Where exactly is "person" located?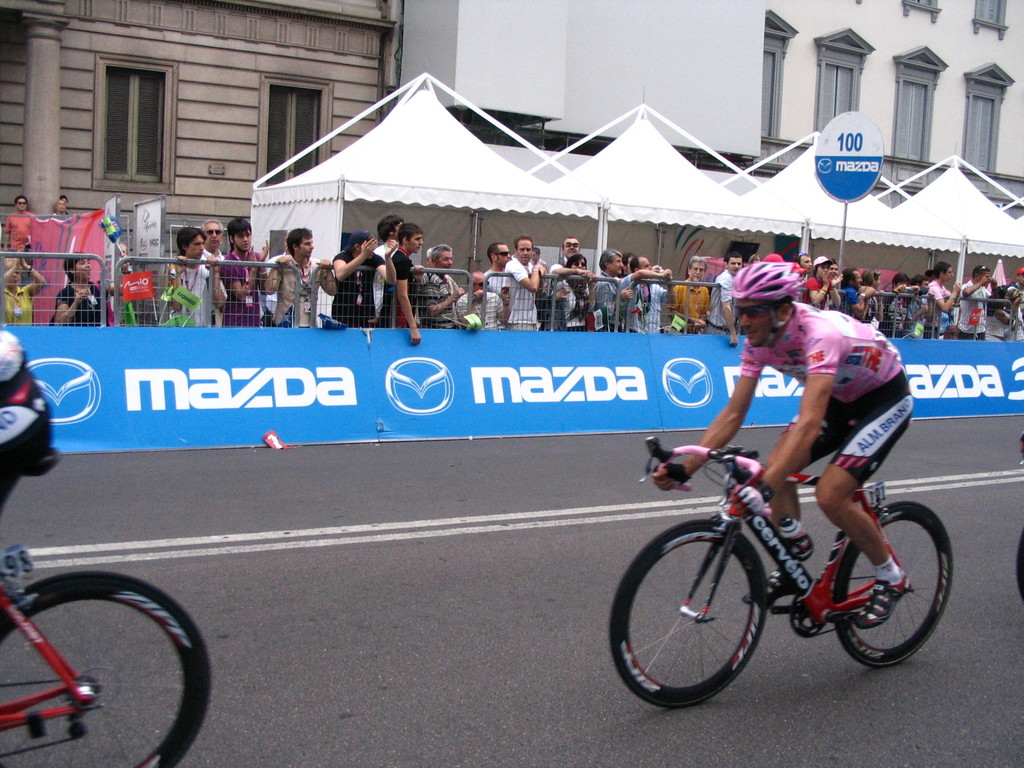
Its bounding box is [618, 256, 671, 335].
